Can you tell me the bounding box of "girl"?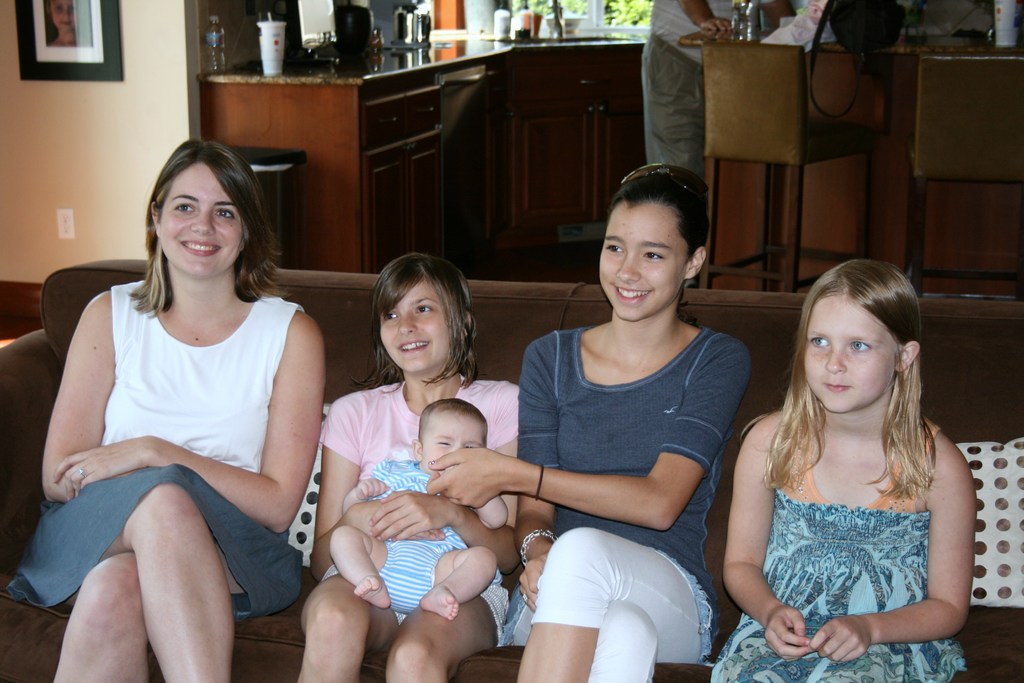
<box>294,251,520,682</box>.
